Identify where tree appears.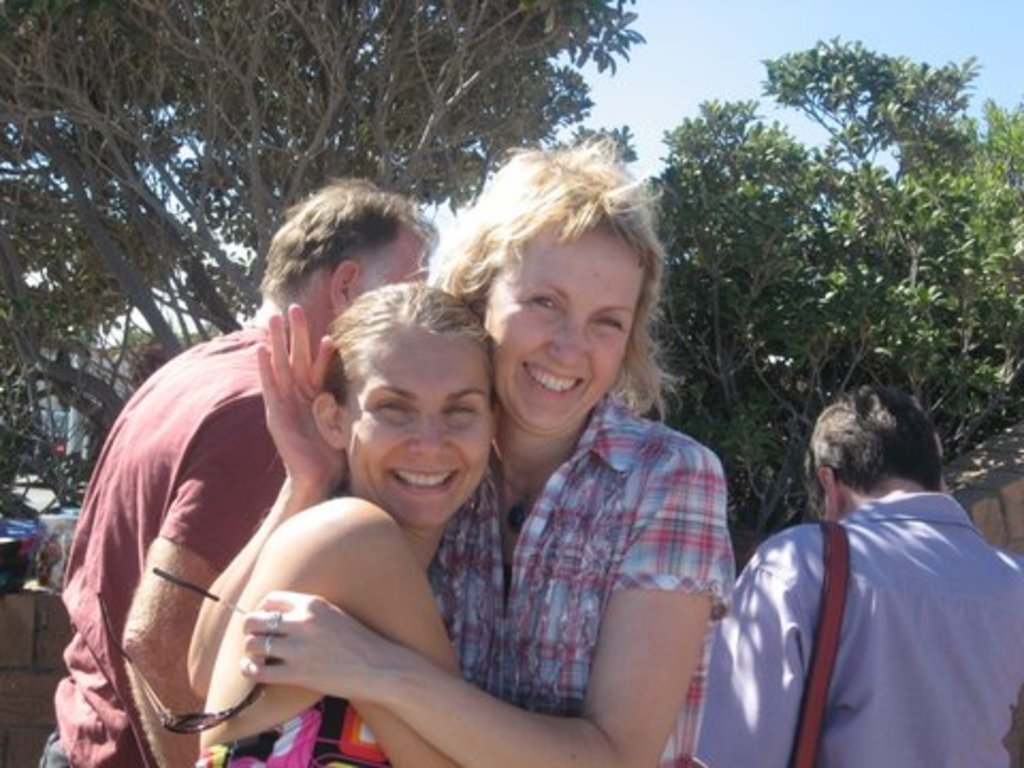
Appears at bbox=[687, 75, 1015, 523].
